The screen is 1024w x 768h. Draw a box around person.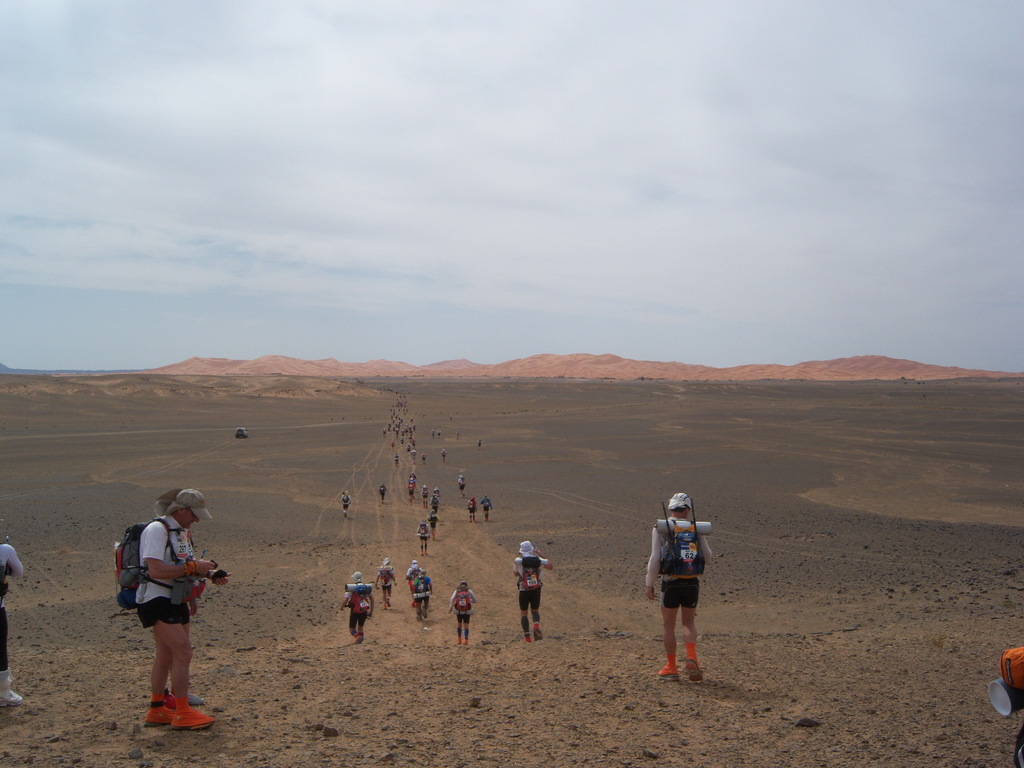
405/559/420/607.
